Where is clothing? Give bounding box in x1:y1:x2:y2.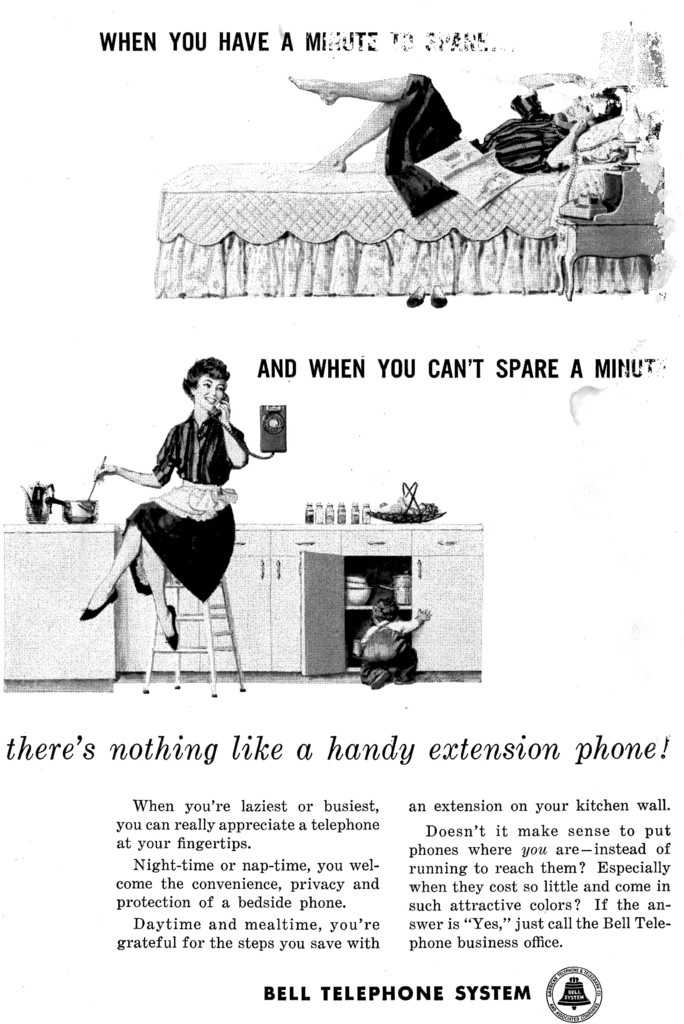
386:67:584:218.
